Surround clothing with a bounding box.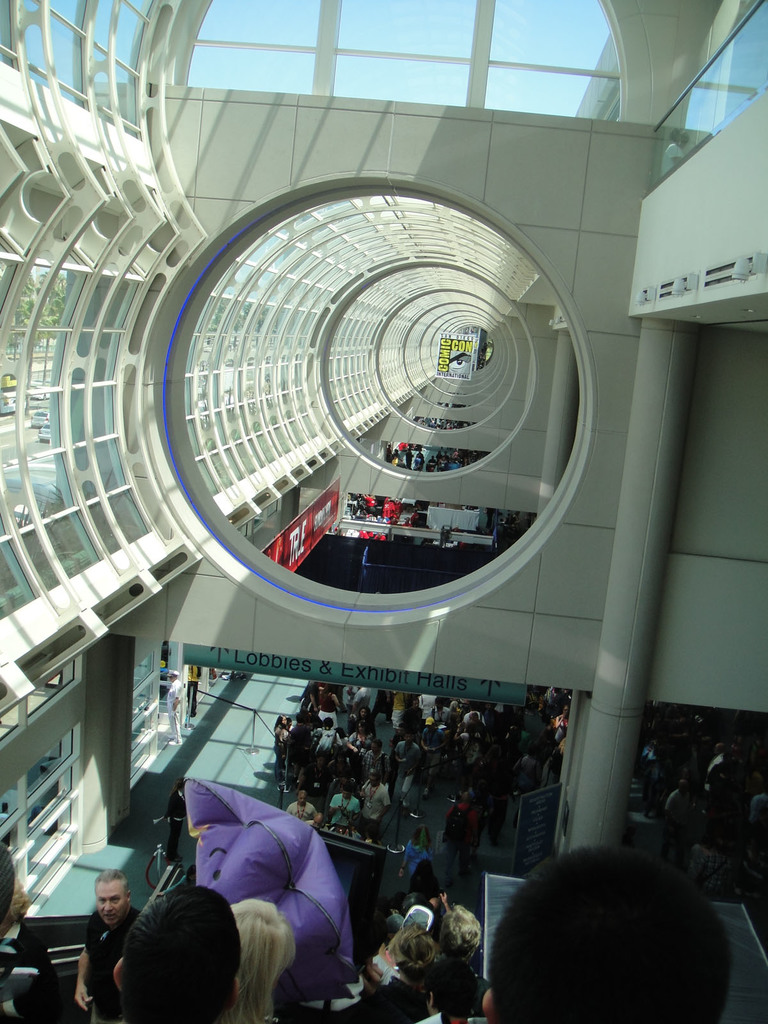
region(443, 805, 474, 863).
